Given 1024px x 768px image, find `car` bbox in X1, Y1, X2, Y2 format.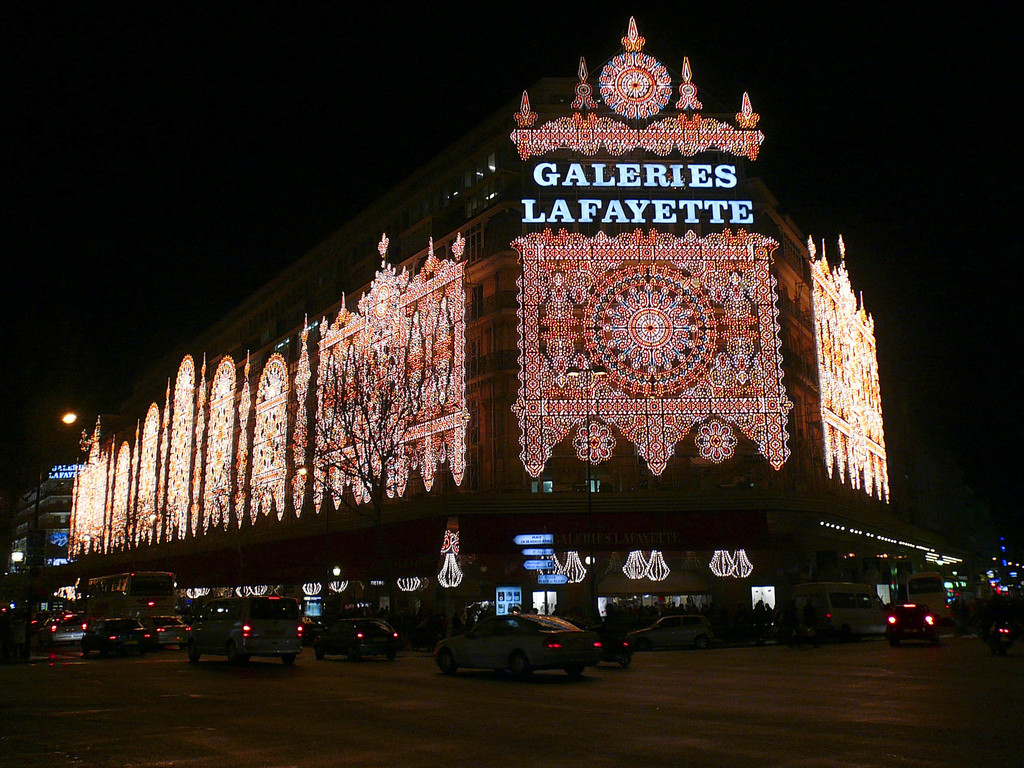
82, 616, 150, 659.
